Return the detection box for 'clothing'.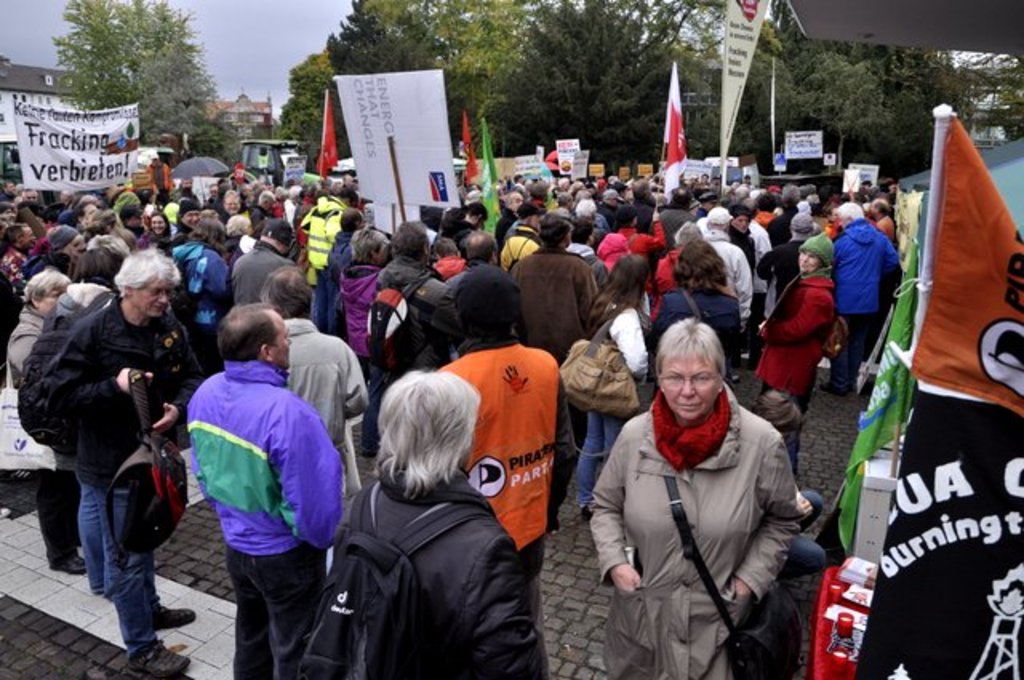
{"left": 834, "top": 222, "right": 906, "bottom": 374}.
